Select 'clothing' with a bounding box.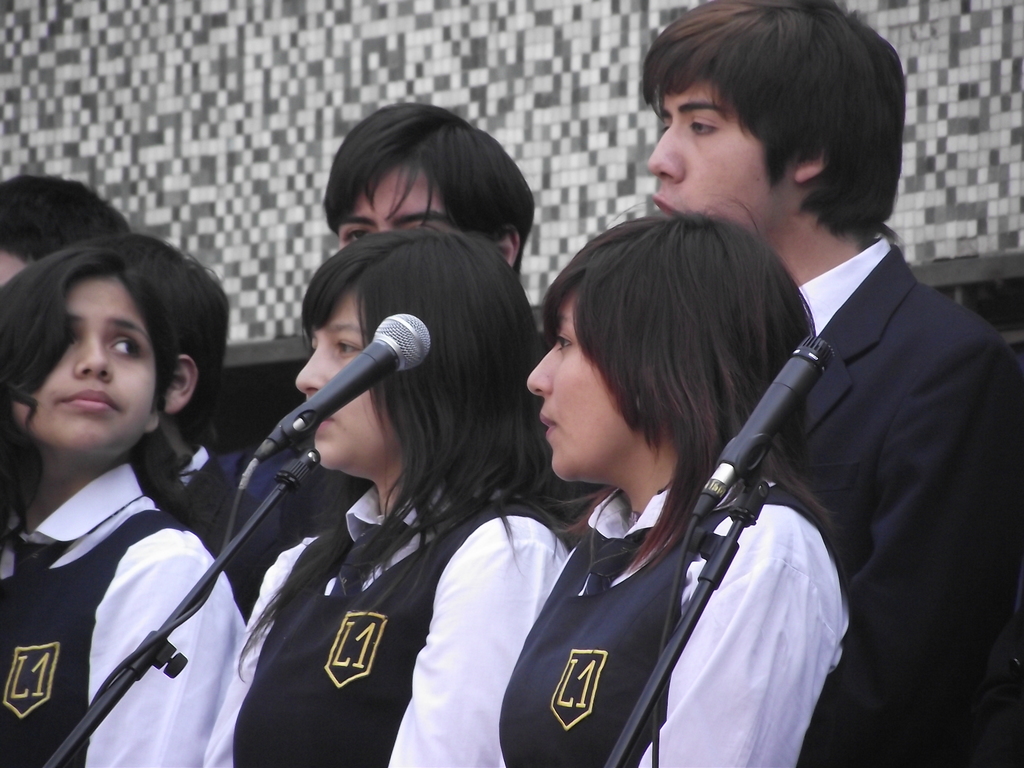
box(801, 236, 1023, 767).
